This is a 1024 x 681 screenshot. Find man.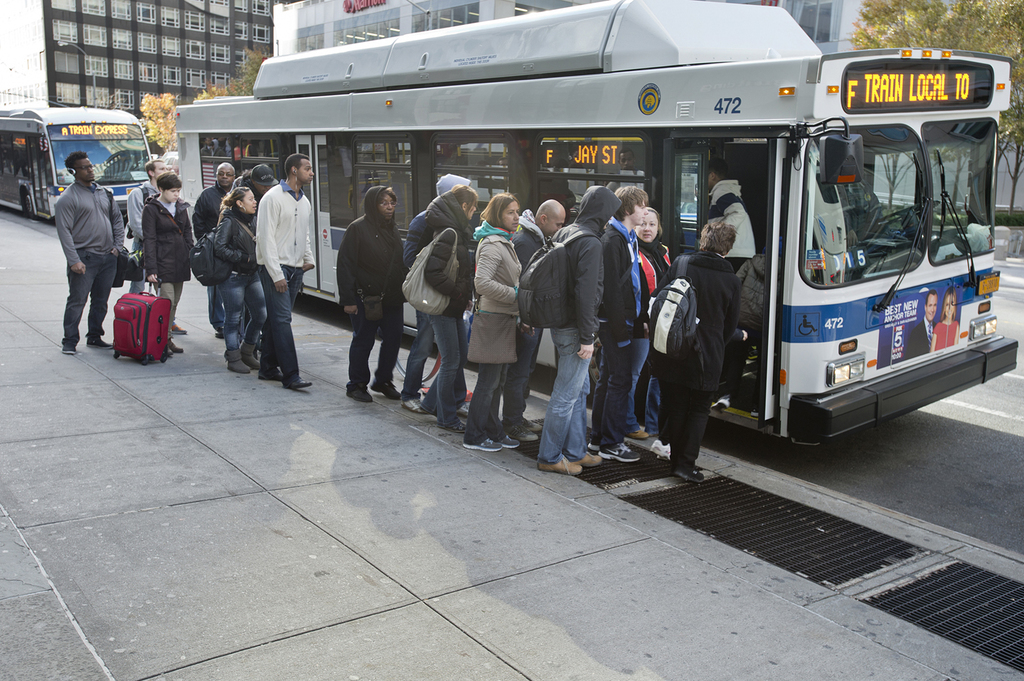
Bounding box: region(254, 154, 321, 389).
